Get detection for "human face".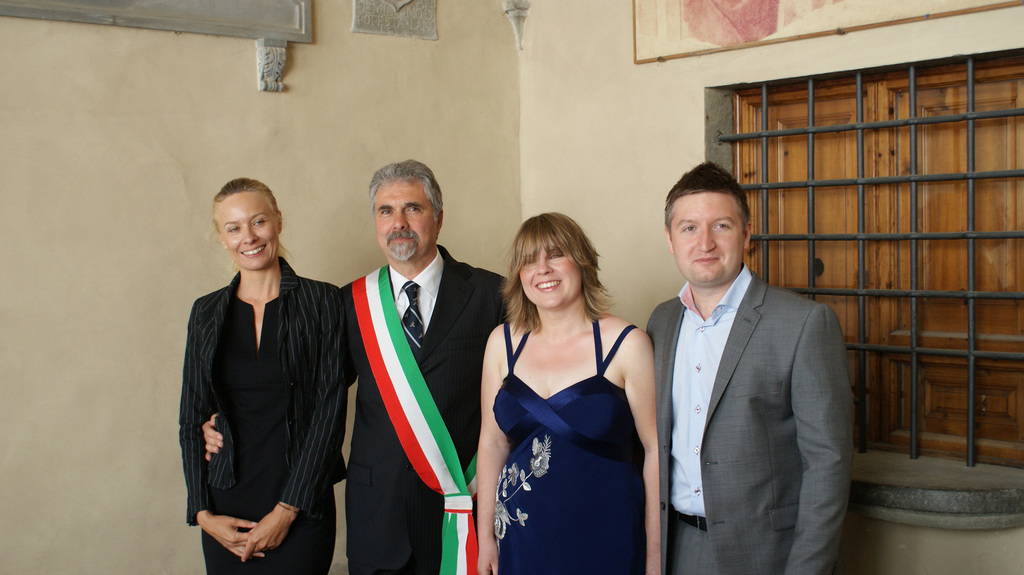
Detection: (x1=376, y1=182, x2=436, y2=264).
